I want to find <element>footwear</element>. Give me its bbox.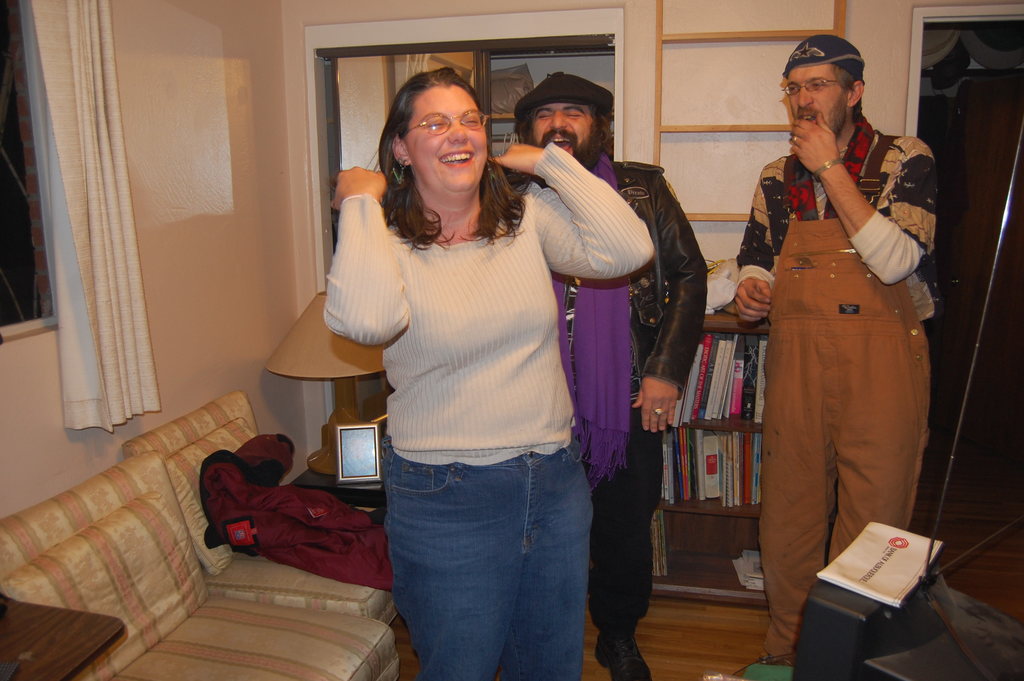
rect(590, 611, 657, 680).
